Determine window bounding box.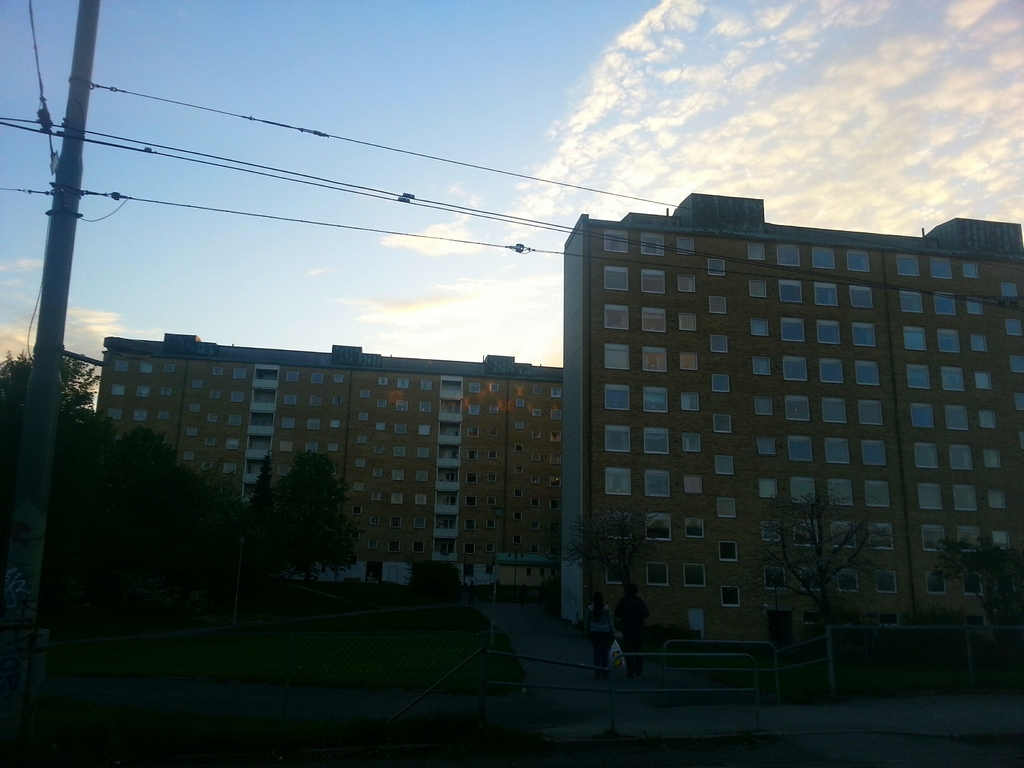
Determined: [468,448,481,460].
